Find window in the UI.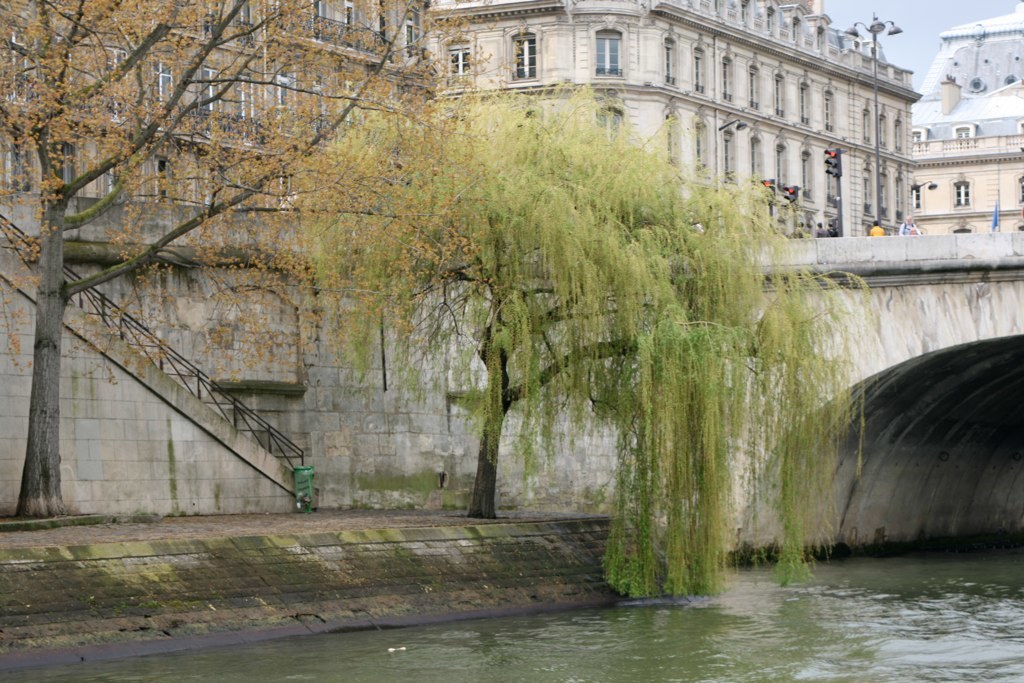
UI element at <box>862,113,870,147</box>.
